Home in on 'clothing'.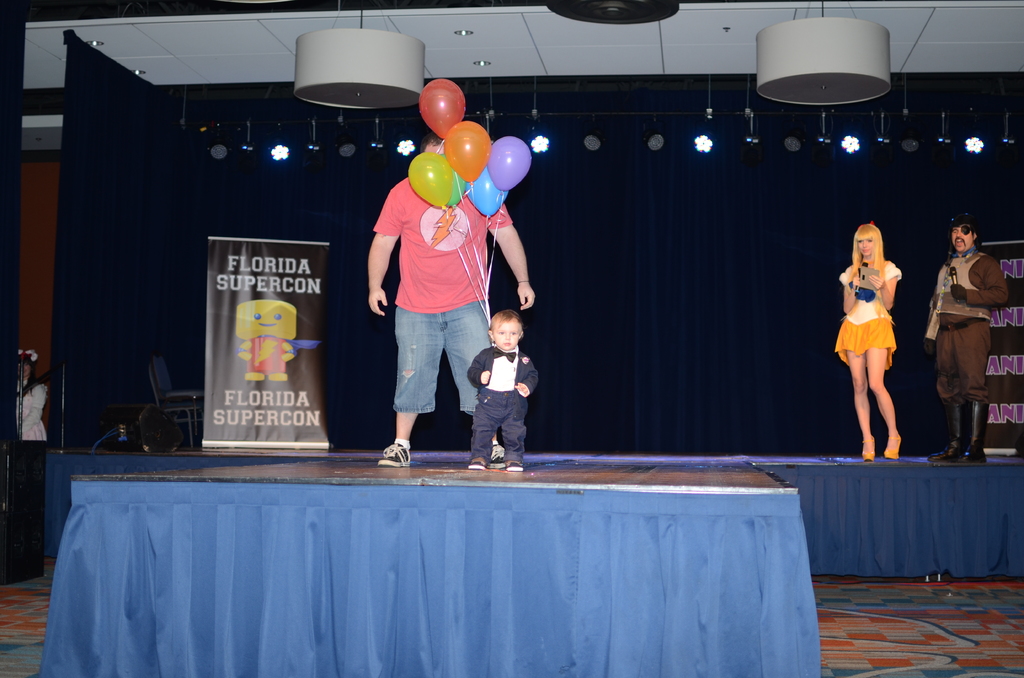
Homed in at [x1=460, y1=346, x2=541, y2=462].
